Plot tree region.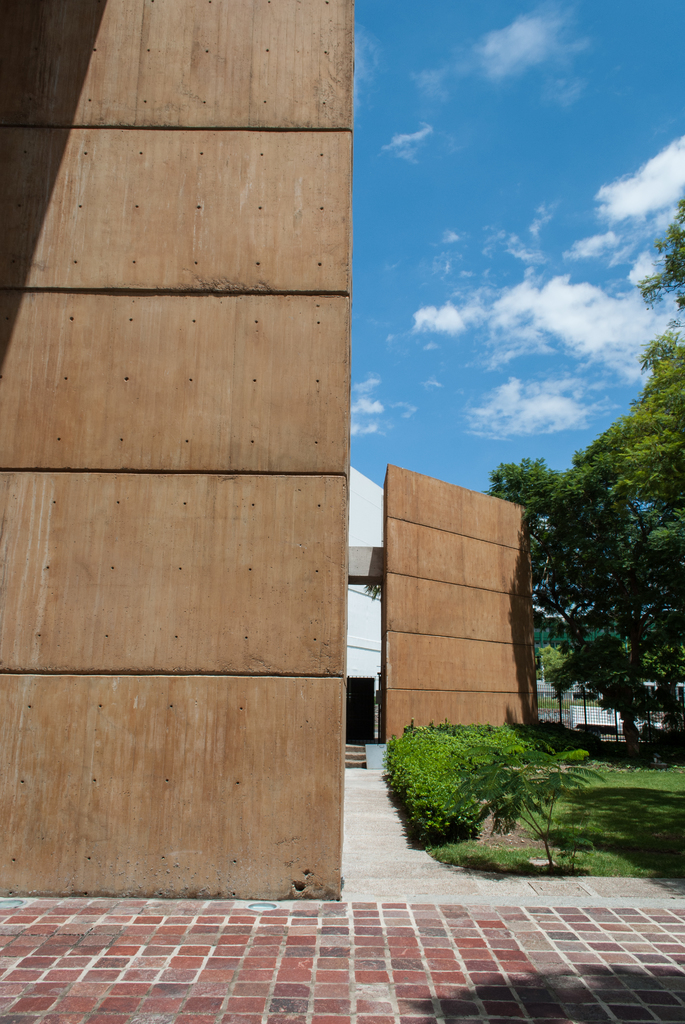
Plotted at {"left": 479, "top": 461, "right": 640, "bottom": 664}.
